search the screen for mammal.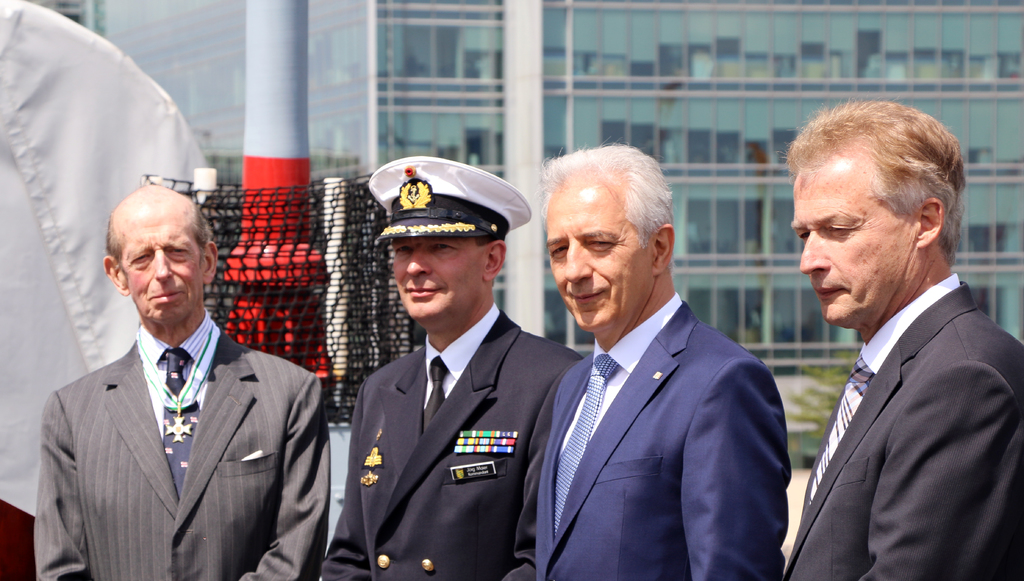
Found at left=780, top=95, right=1023, bottom=580.
